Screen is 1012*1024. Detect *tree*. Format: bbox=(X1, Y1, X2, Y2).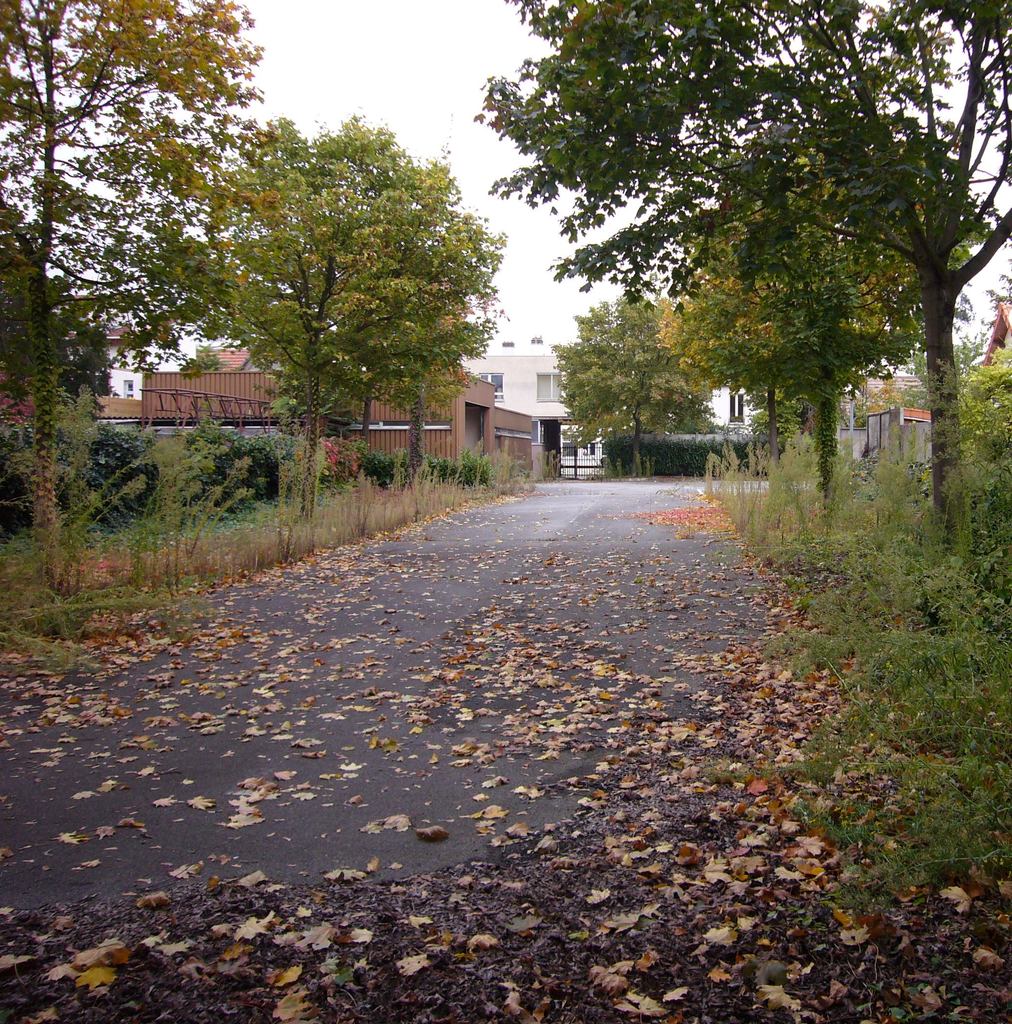
bbox=(142, 116, 510, 522).
